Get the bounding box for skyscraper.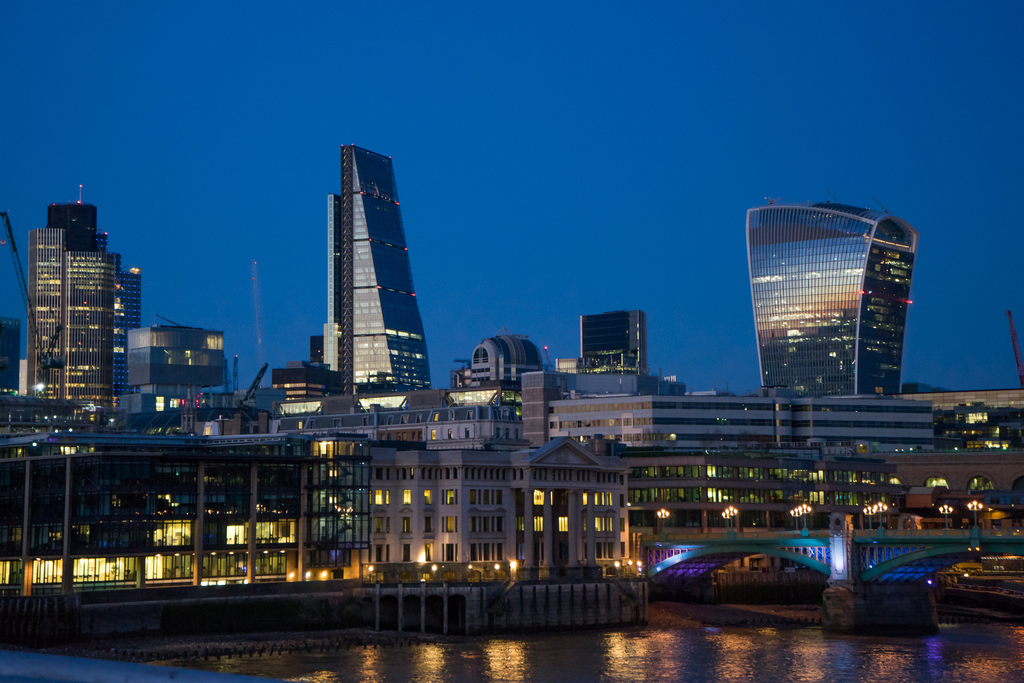
box(113, 315, 241, 407).
